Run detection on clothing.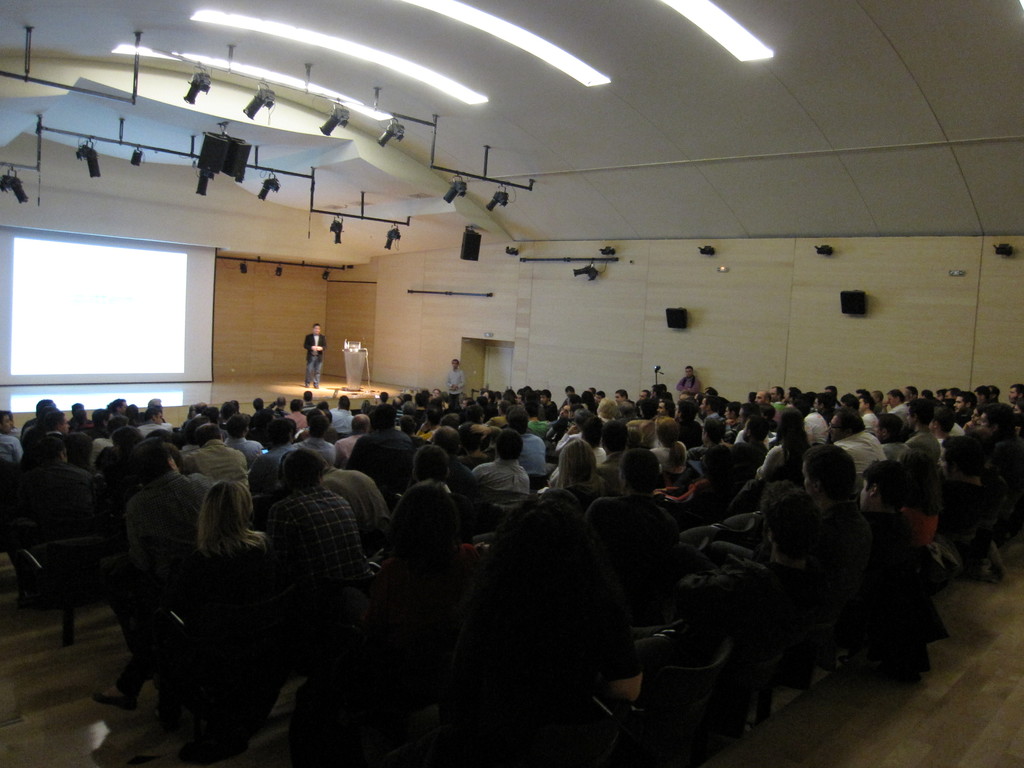
Result: bbox=[255, 478, 376, 604].
